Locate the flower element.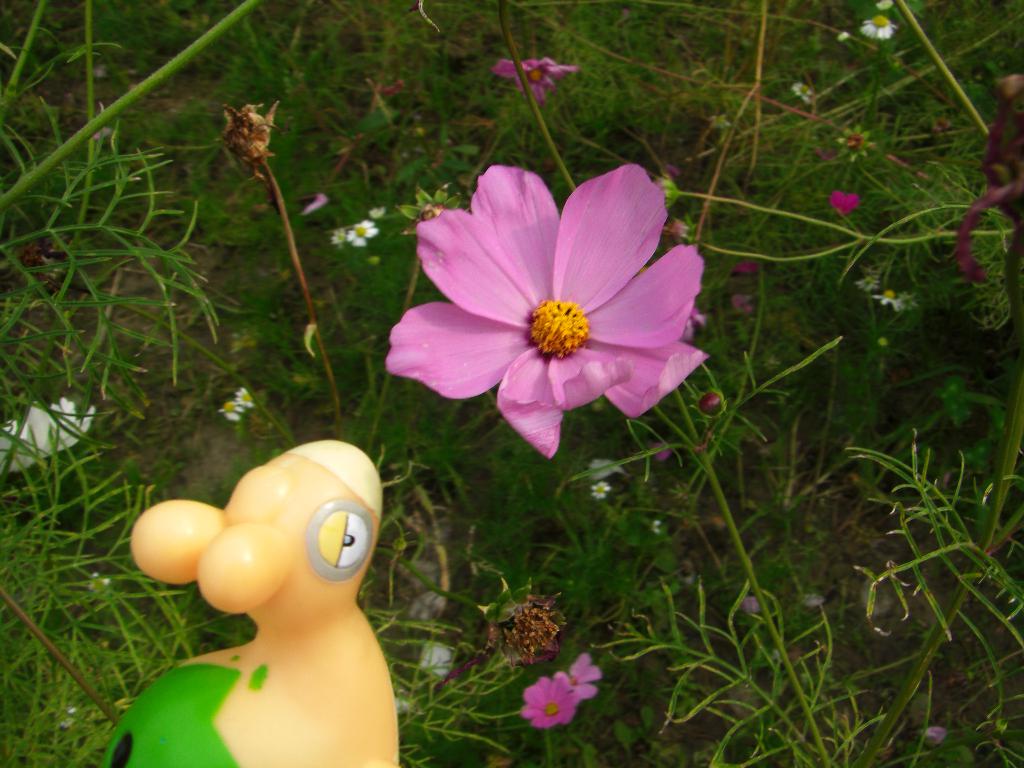
Element bbox: bbox=(837, 127, 879, 161).
